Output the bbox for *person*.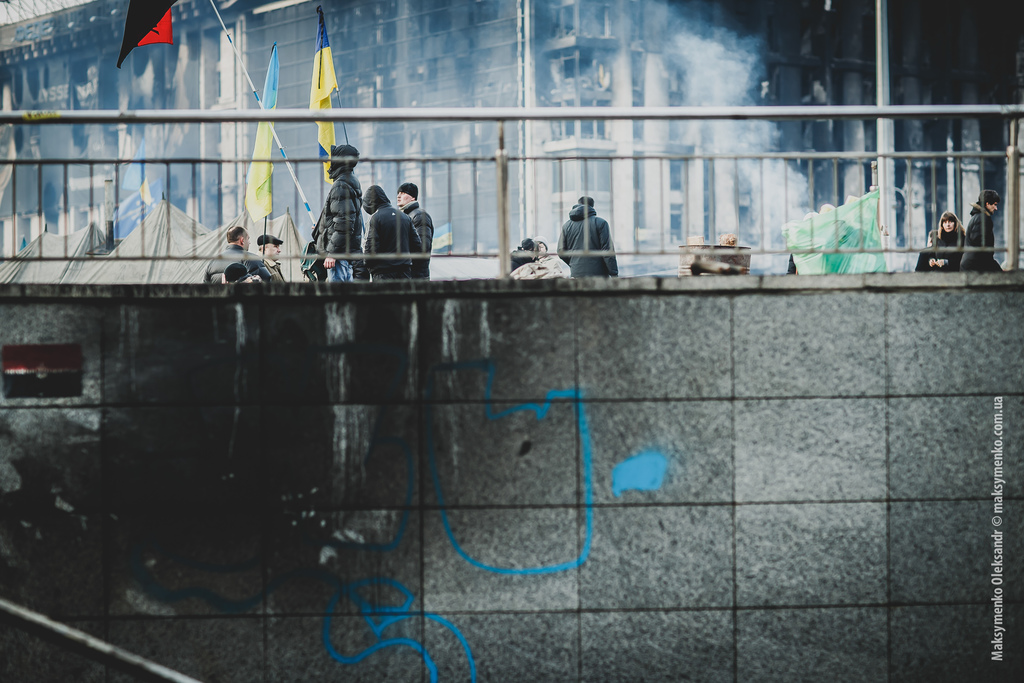
<bbox>300, 146, 364, 281</bbox>.
